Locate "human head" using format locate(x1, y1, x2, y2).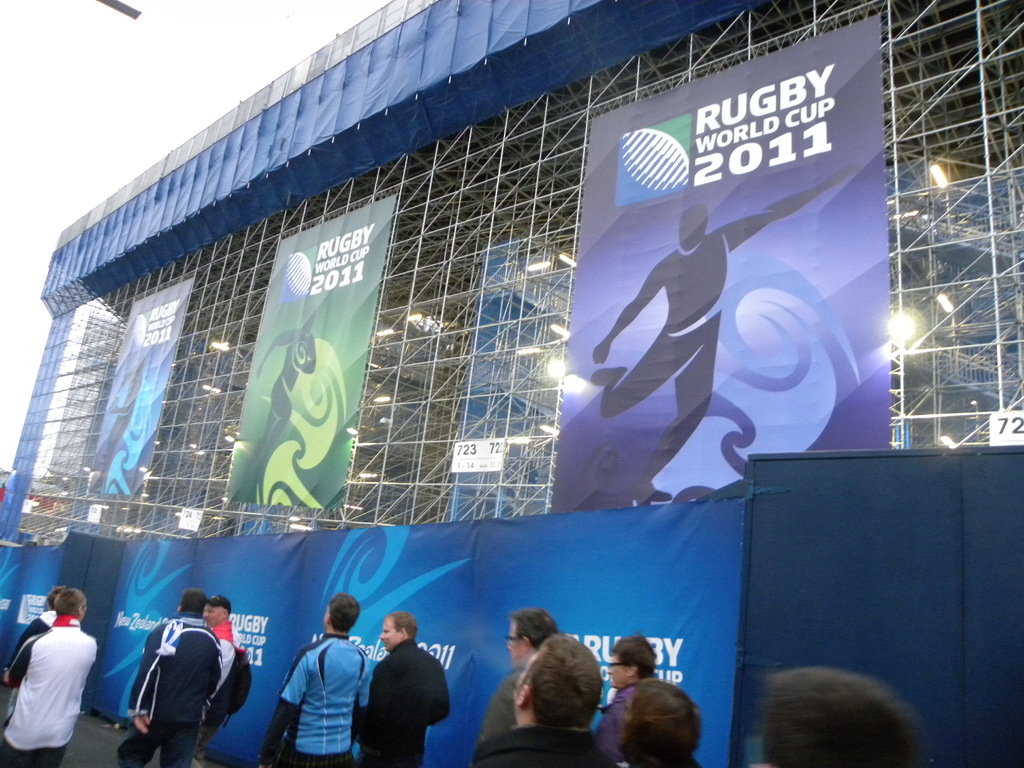
locate(501, 648, 605, 744).
